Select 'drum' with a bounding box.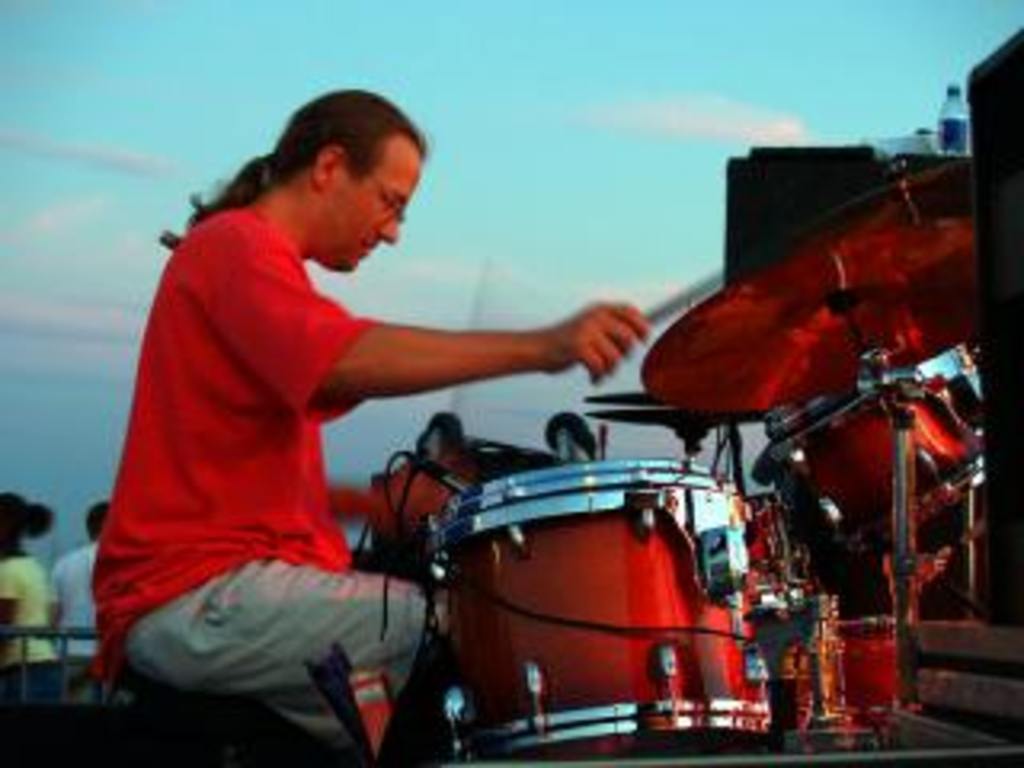
<region>419, 458, 781, 762</region>.
